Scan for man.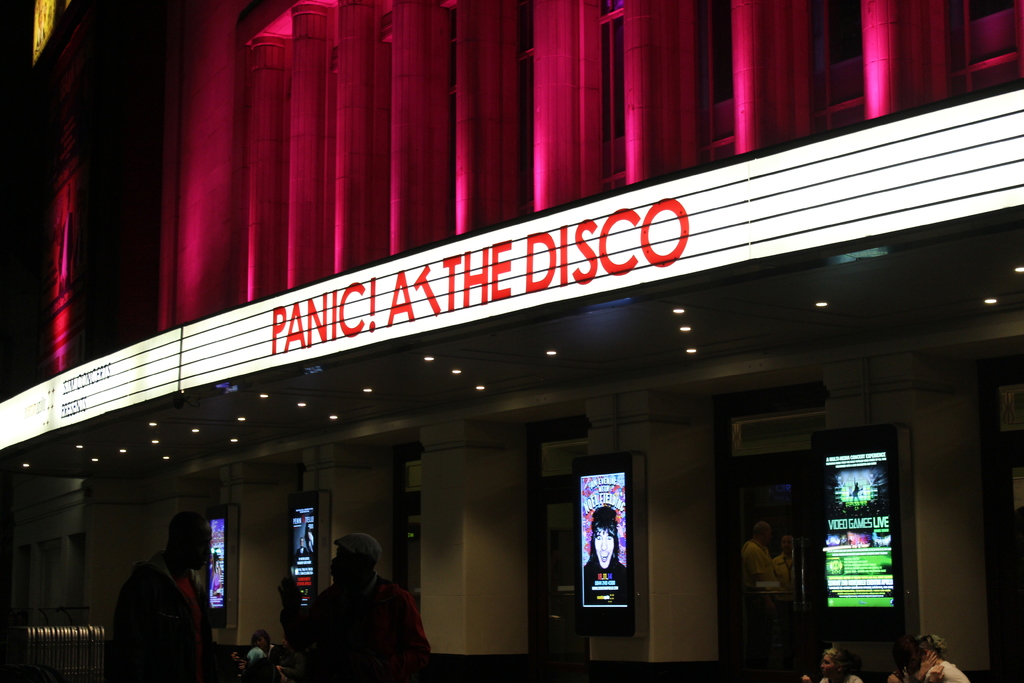
Scan result: detection(775, 537, 797, 595).
